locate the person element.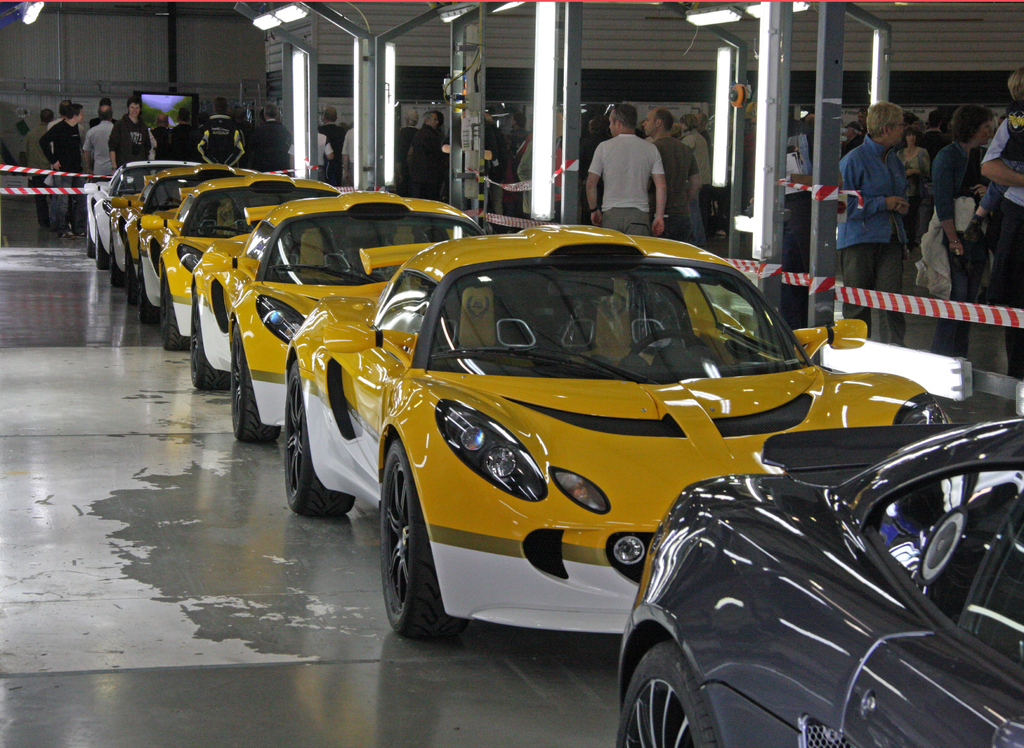
Element bbox: 250/106/293/176.
